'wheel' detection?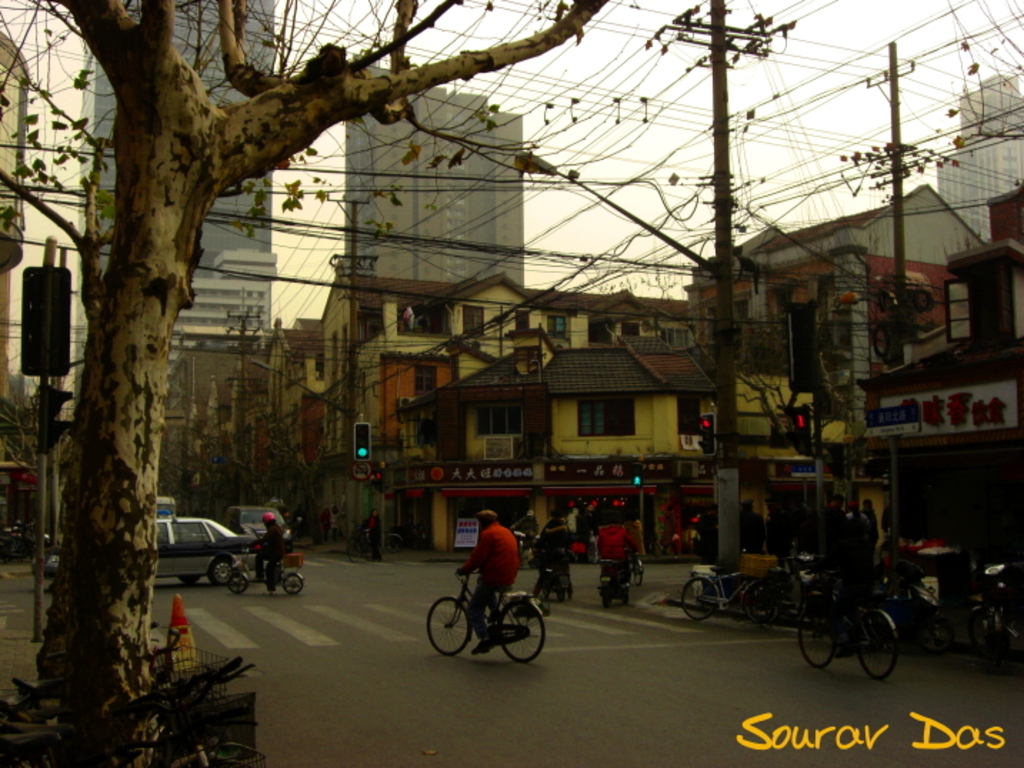
left=636, top=560, right=647, bottom=585
